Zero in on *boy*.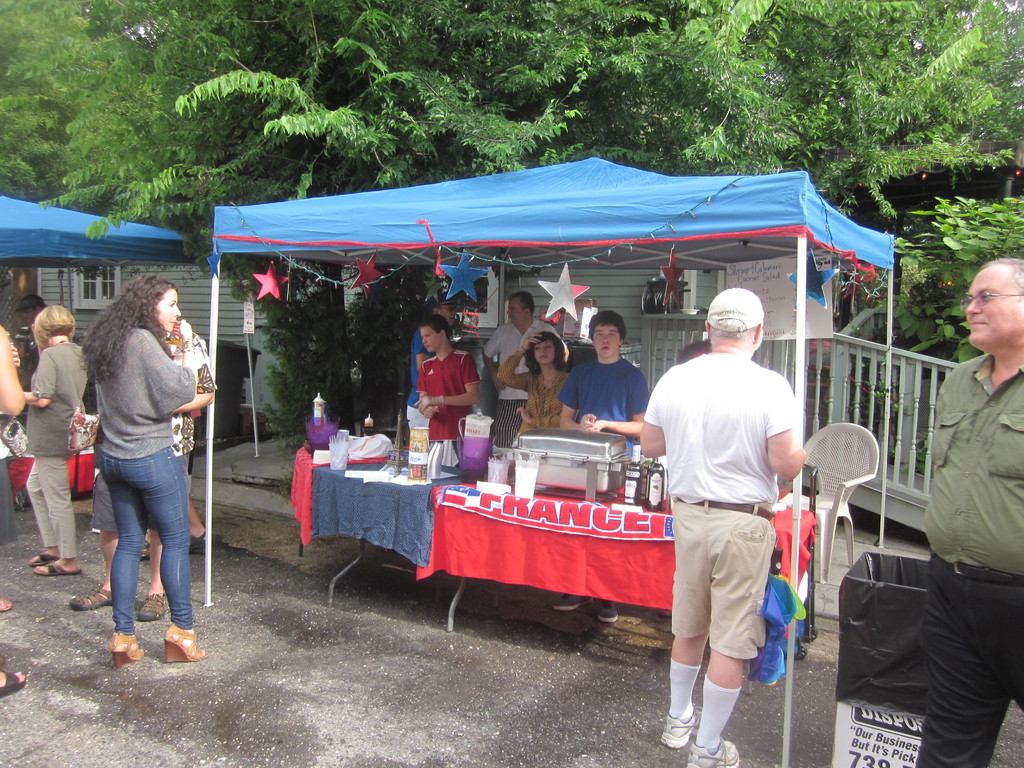
Zeroed in: locate(552, 310, 649, 622).
